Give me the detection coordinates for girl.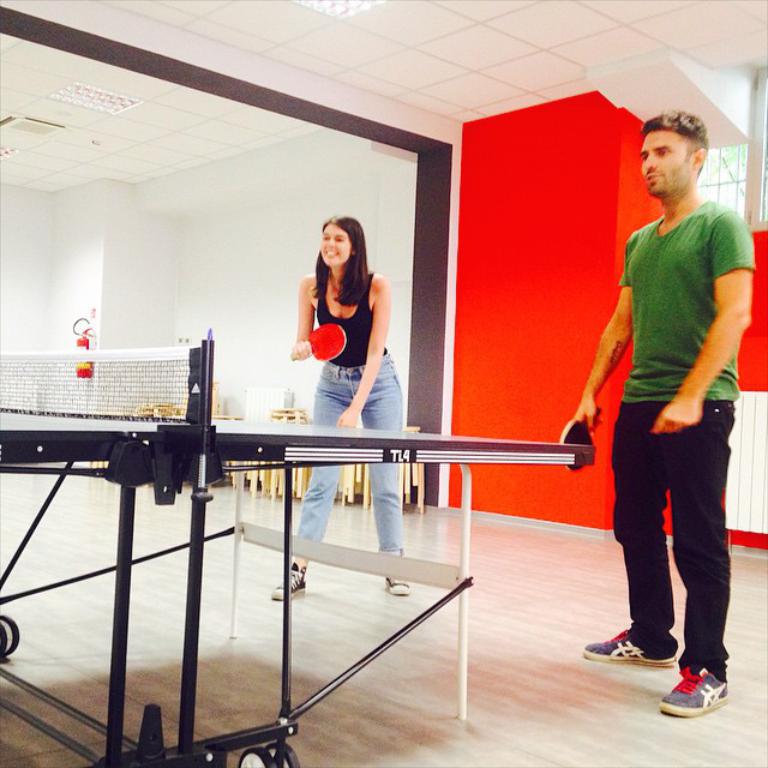
crop(275, 208, 403, 593).
